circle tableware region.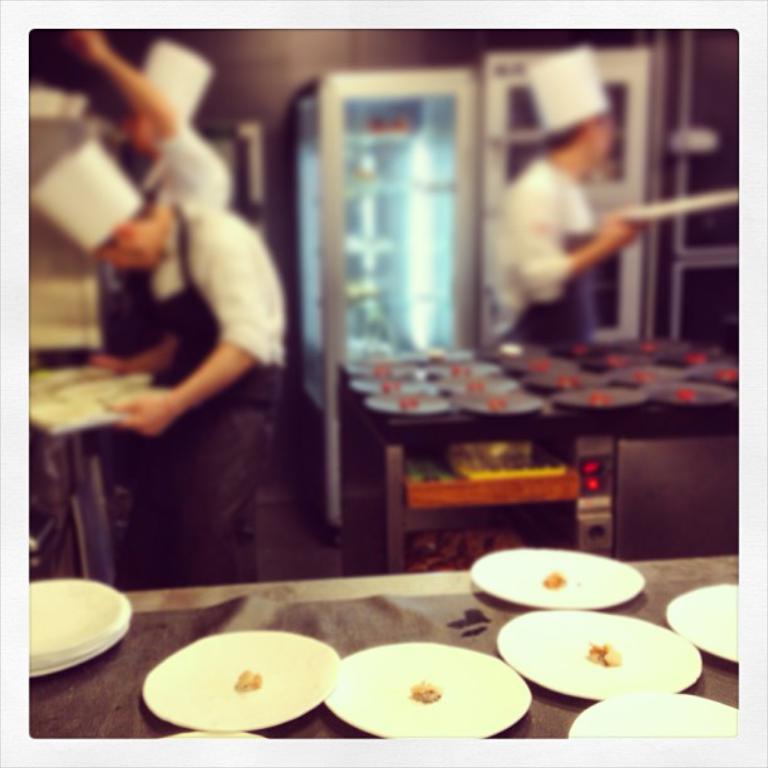
Region: <region>28, 577, 131, 678</region>.
